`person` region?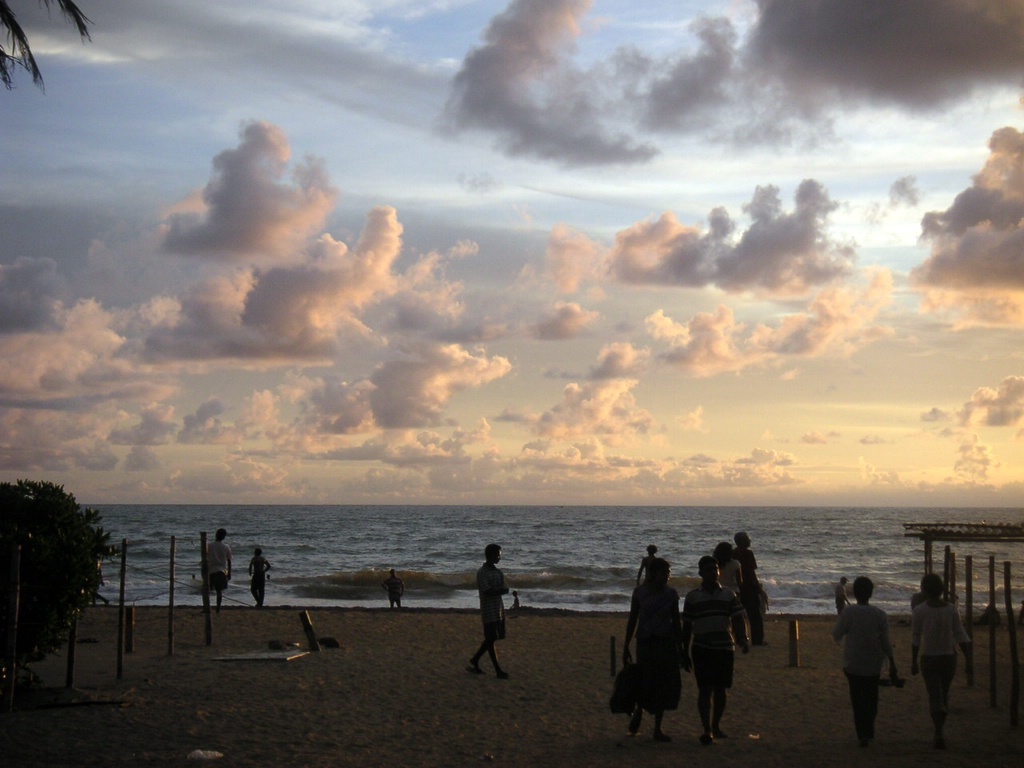
BBox(505, 587, 519, 612)
